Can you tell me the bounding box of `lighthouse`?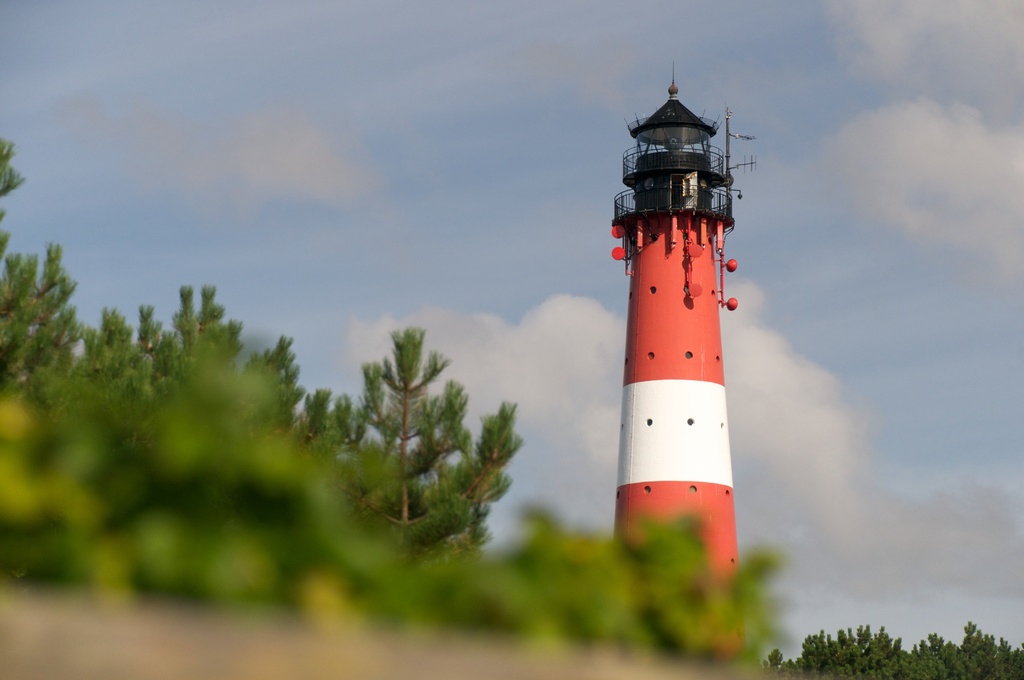
<box>609,58,756,663</box>.
